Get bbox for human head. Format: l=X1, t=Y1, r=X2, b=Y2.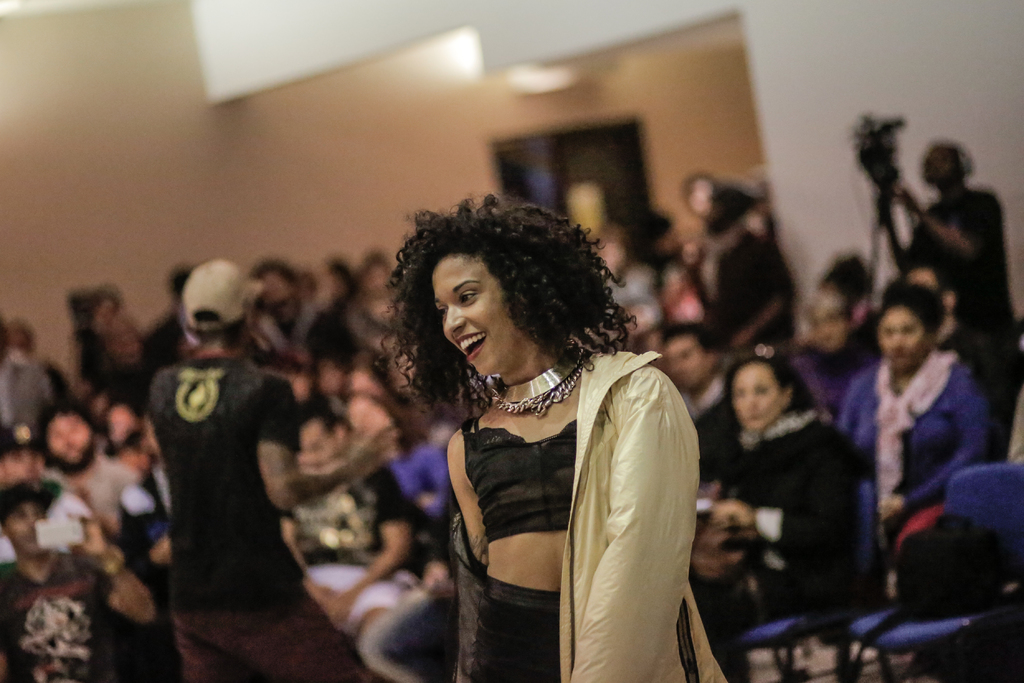
l=0, t=422, r=44, b=484.
